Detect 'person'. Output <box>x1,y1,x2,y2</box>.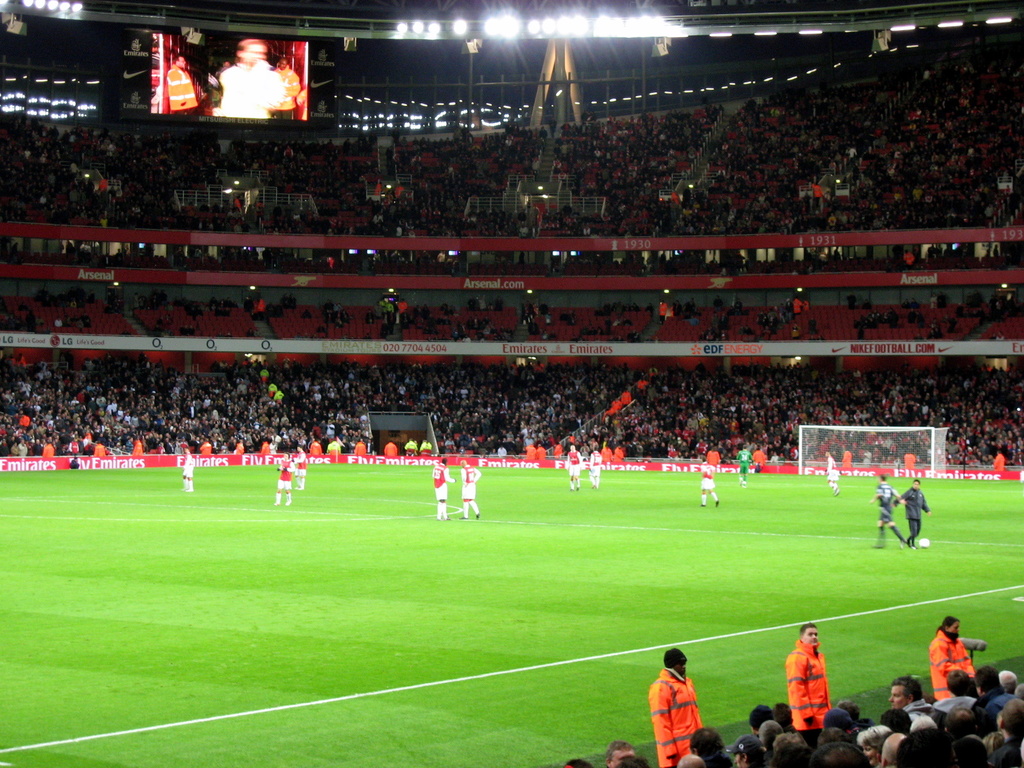
<box>566,442,587,494</box>.
